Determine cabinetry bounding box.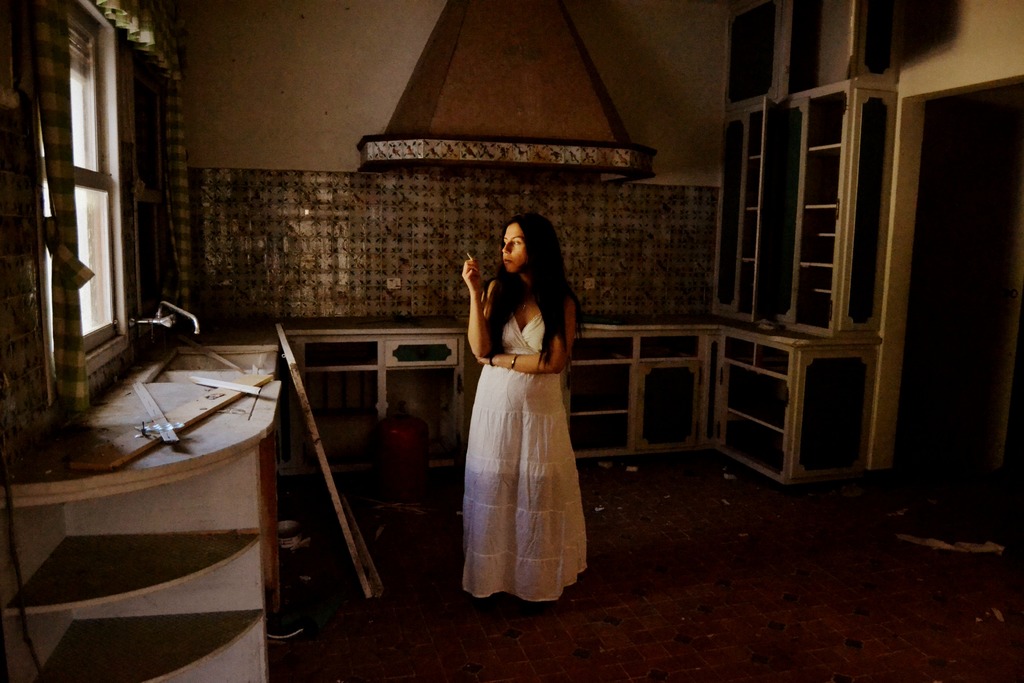
Determined: detection(79, 8, 1023, 604).
